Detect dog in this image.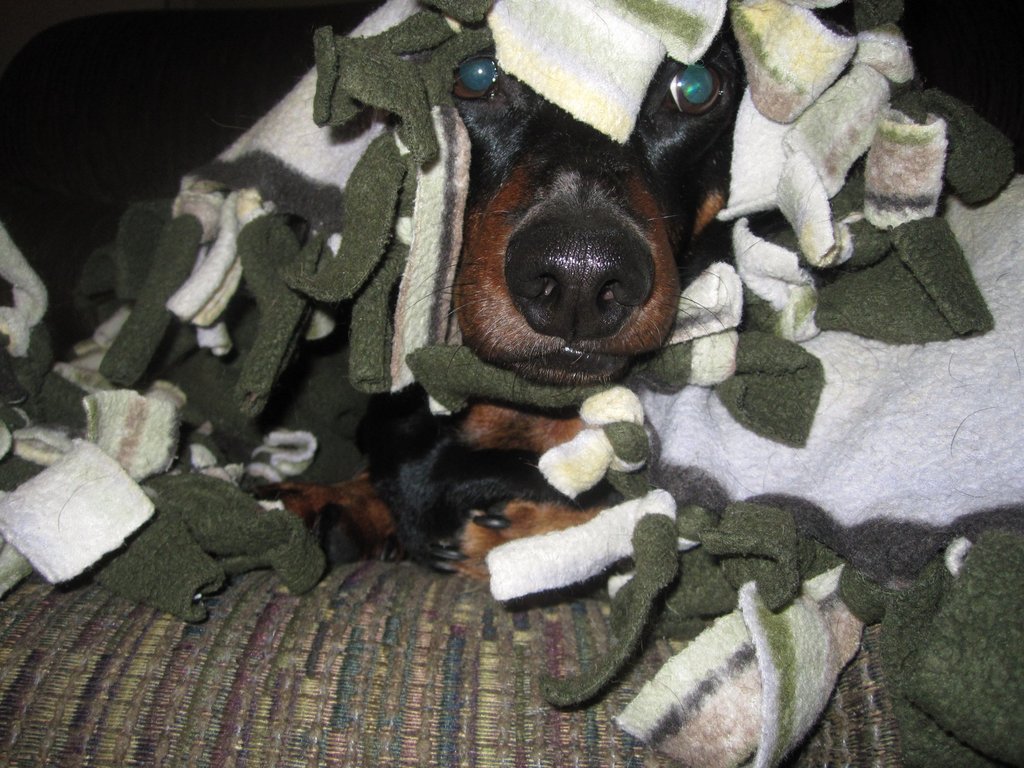
Detection: rect(170, 13, 730, 574).
